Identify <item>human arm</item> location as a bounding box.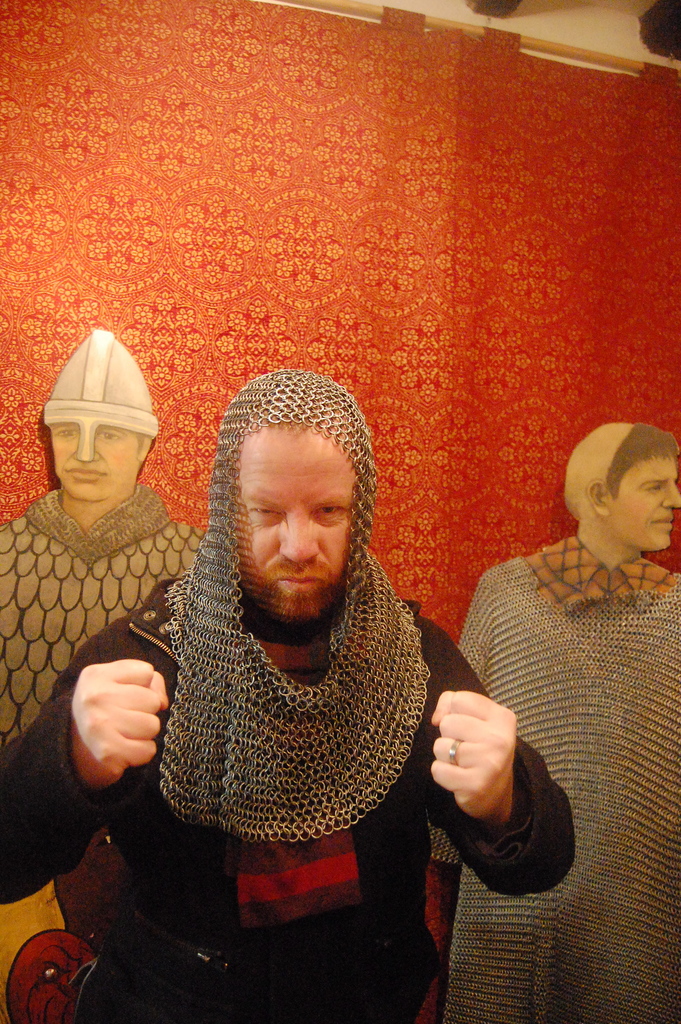
[0, 591, 163, 916].
